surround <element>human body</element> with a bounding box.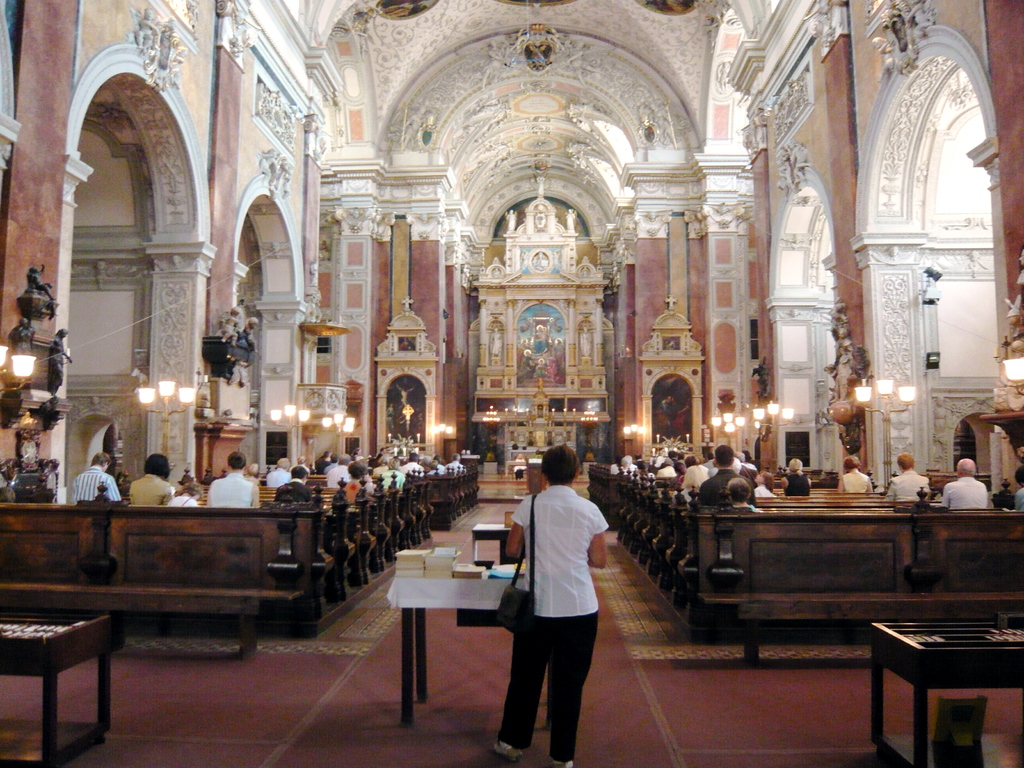
box=[502, 457, 613, 753].
